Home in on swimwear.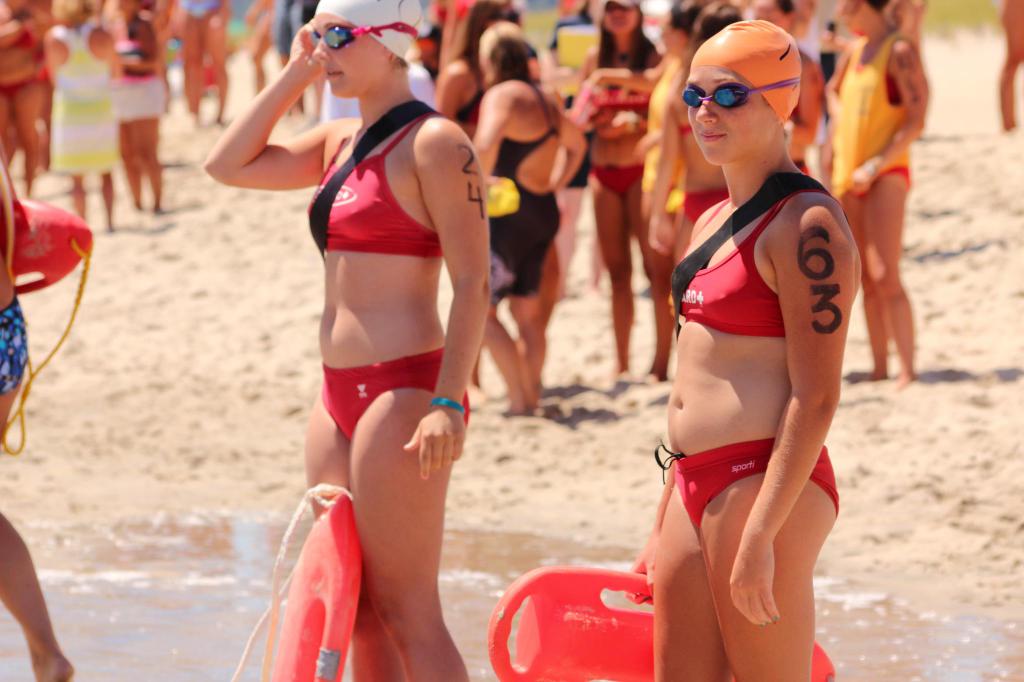
Homed in at 591,44,662,130.
